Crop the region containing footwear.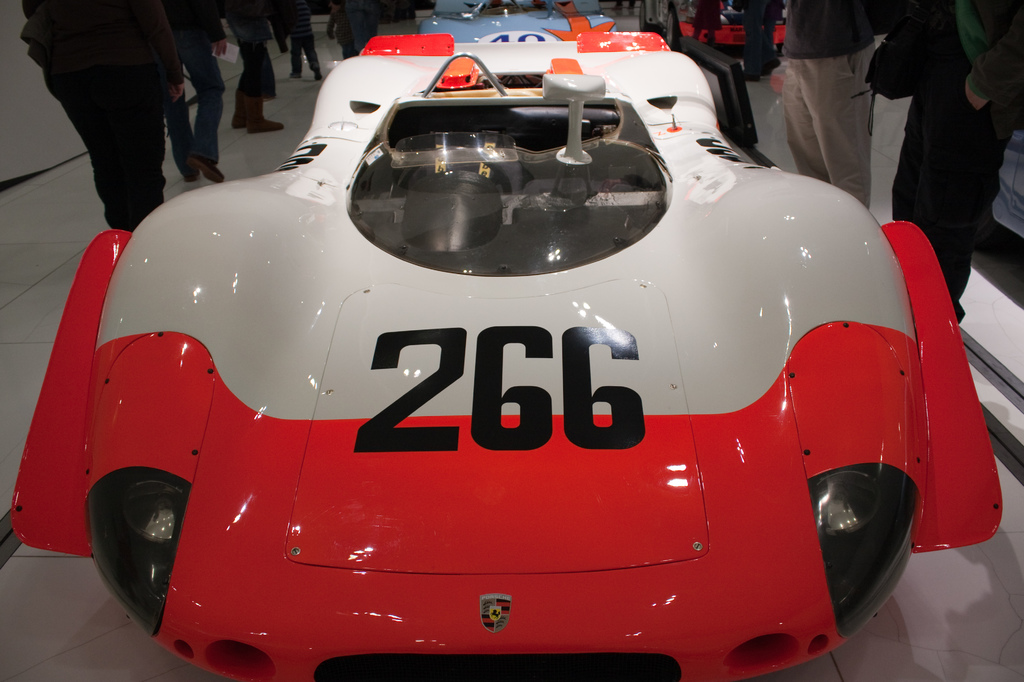
Crop region: locate(191, 157, 224, 183).
